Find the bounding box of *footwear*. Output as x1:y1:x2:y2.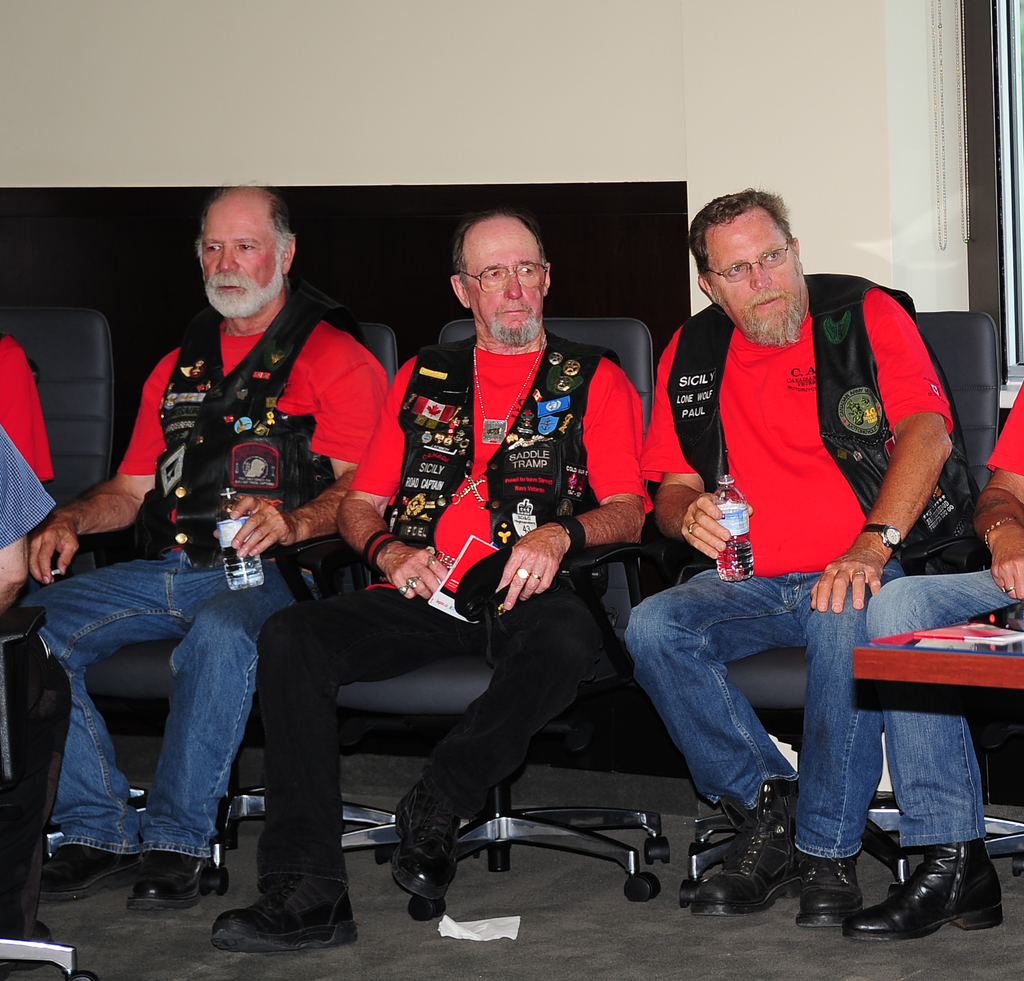
31:826:152:911.
